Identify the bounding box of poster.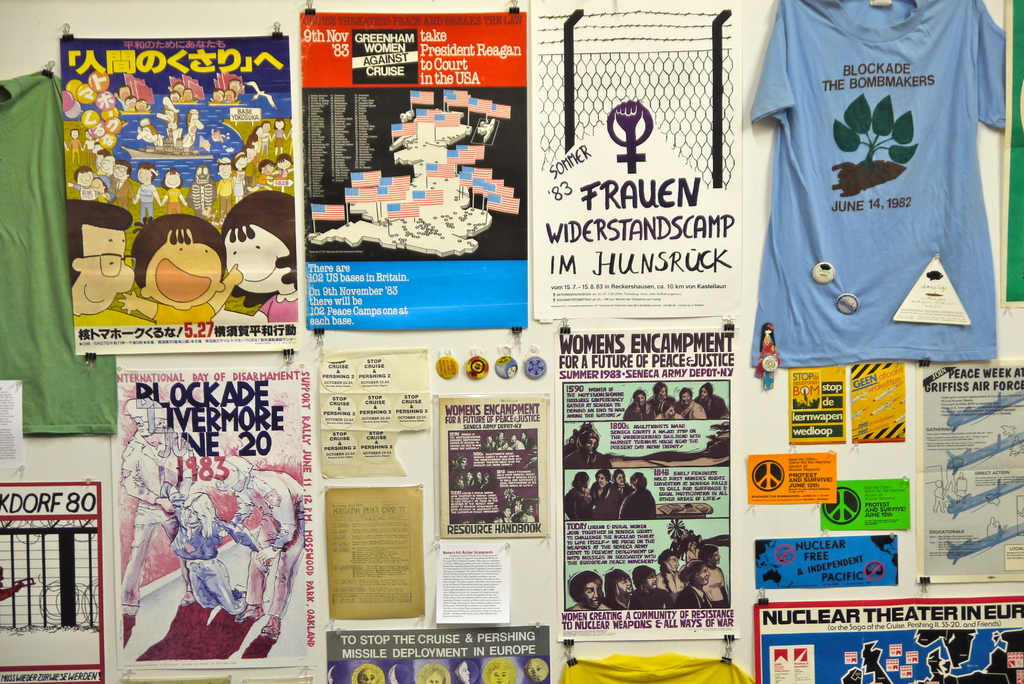
[x1=755, y1=528, x2=900, y2=586].
